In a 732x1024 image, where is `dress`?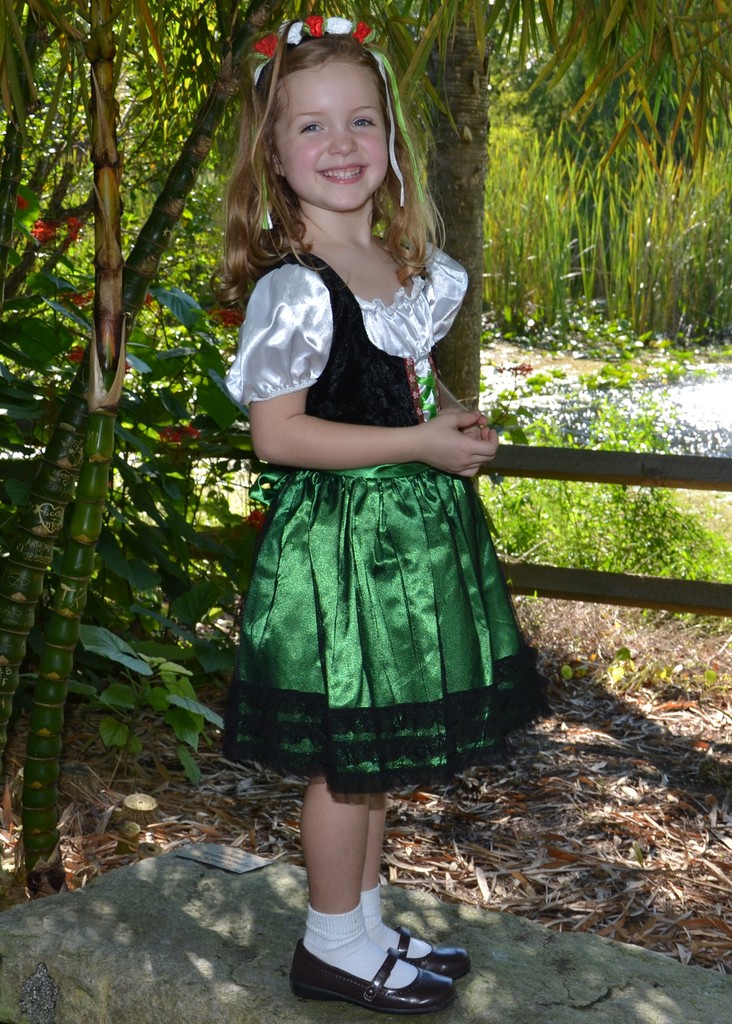
[206,131,514,784].
